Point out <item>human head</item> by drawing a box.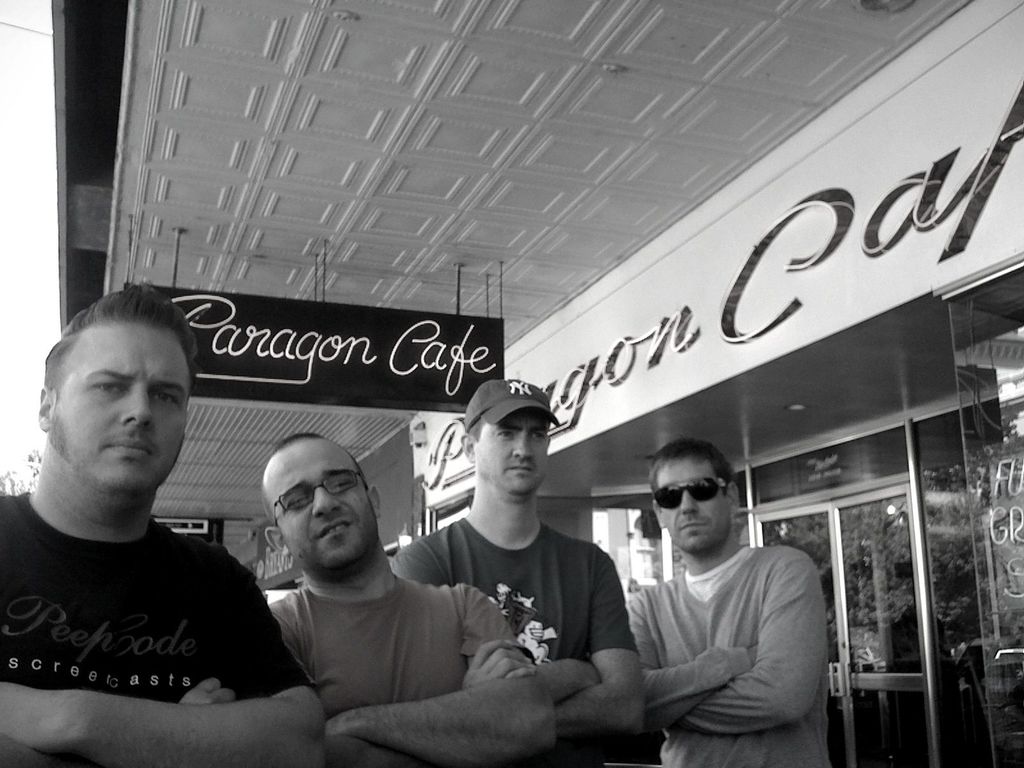
(left=461, top=374, right=558, bottom=496).
